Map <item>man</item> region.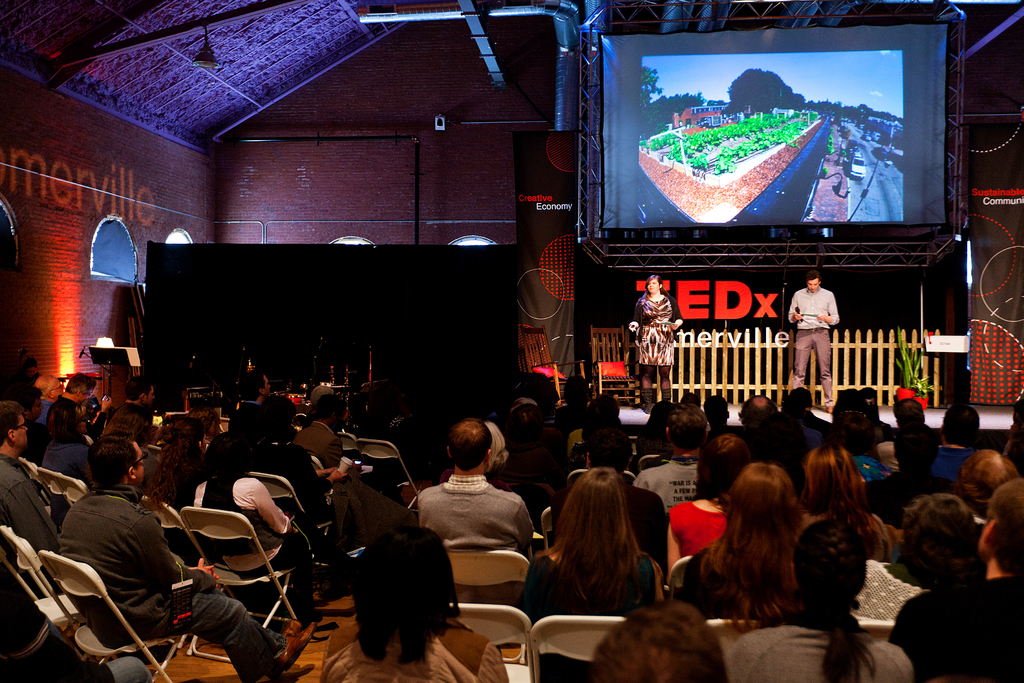
Mapped to BBox(225, 370, 269, 434).
